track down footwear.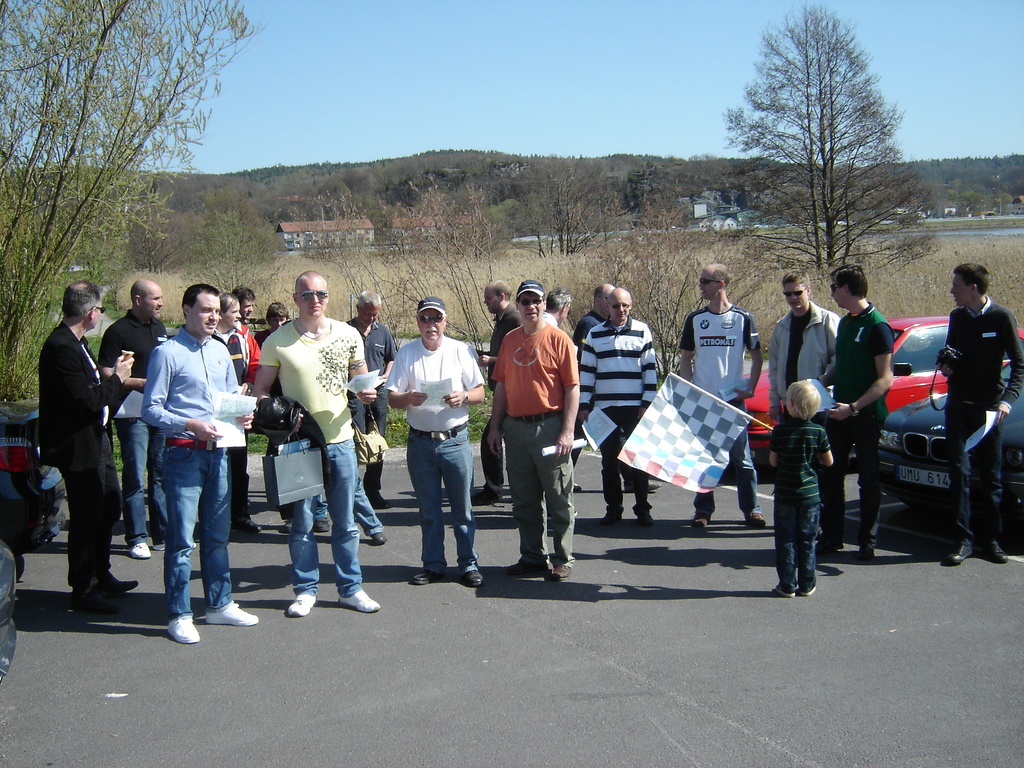
Tracked to {"left": 772, "top": 586, "right": 794, "bottom": 598}.
